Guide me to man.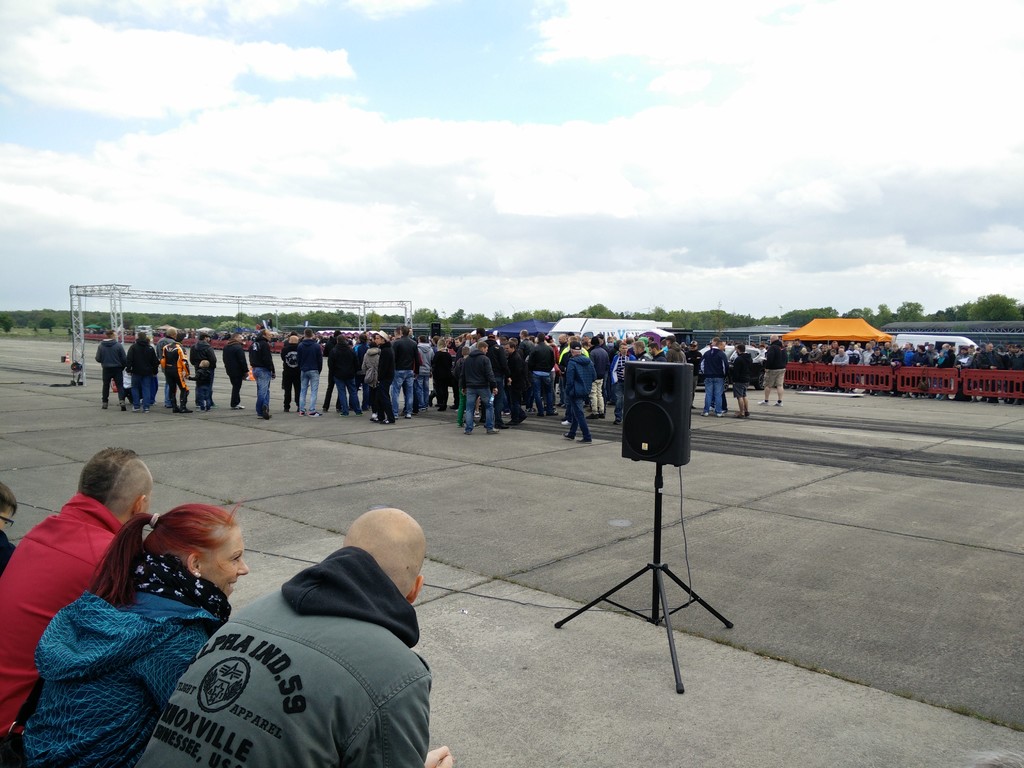
Guidance: box(249, 328, 274, 421).
